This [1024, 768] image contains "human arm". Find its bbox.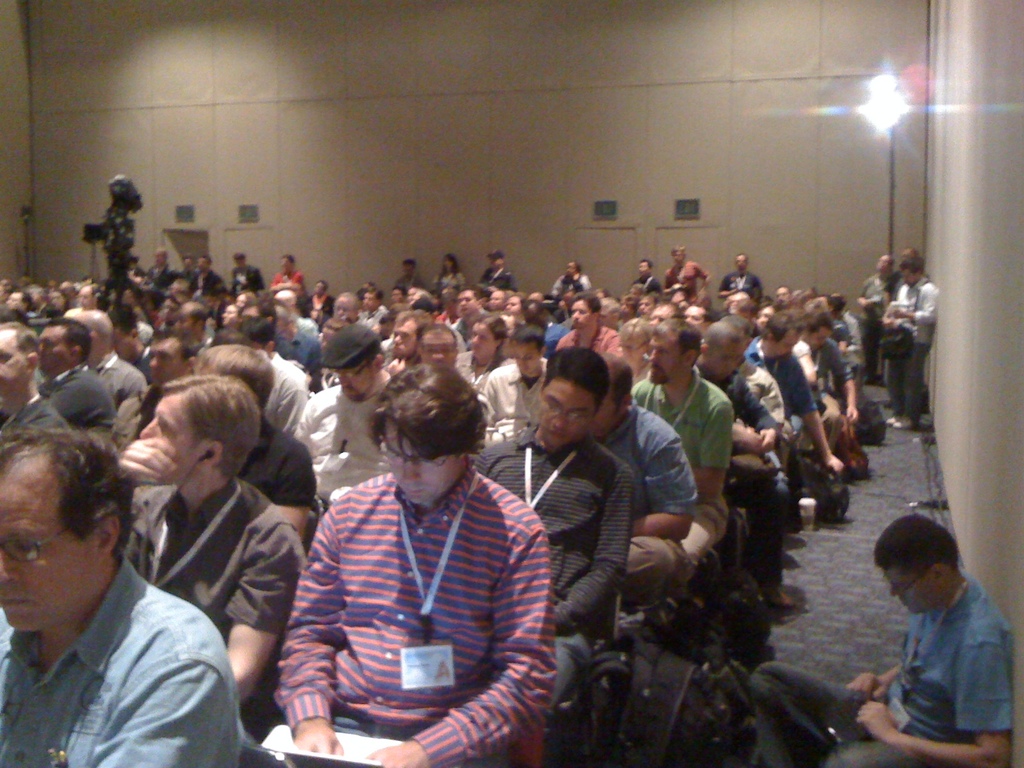
l=842, t=659, r=904, b=702.
